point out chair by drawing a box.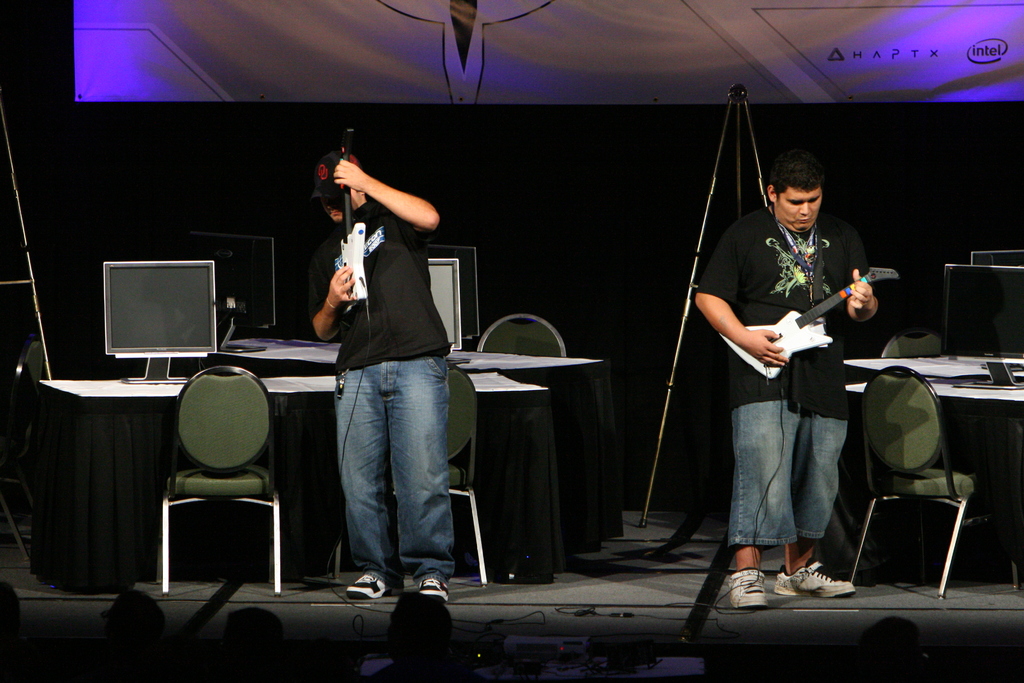
x1=840 y1=369 x2=1023 y2=603.
